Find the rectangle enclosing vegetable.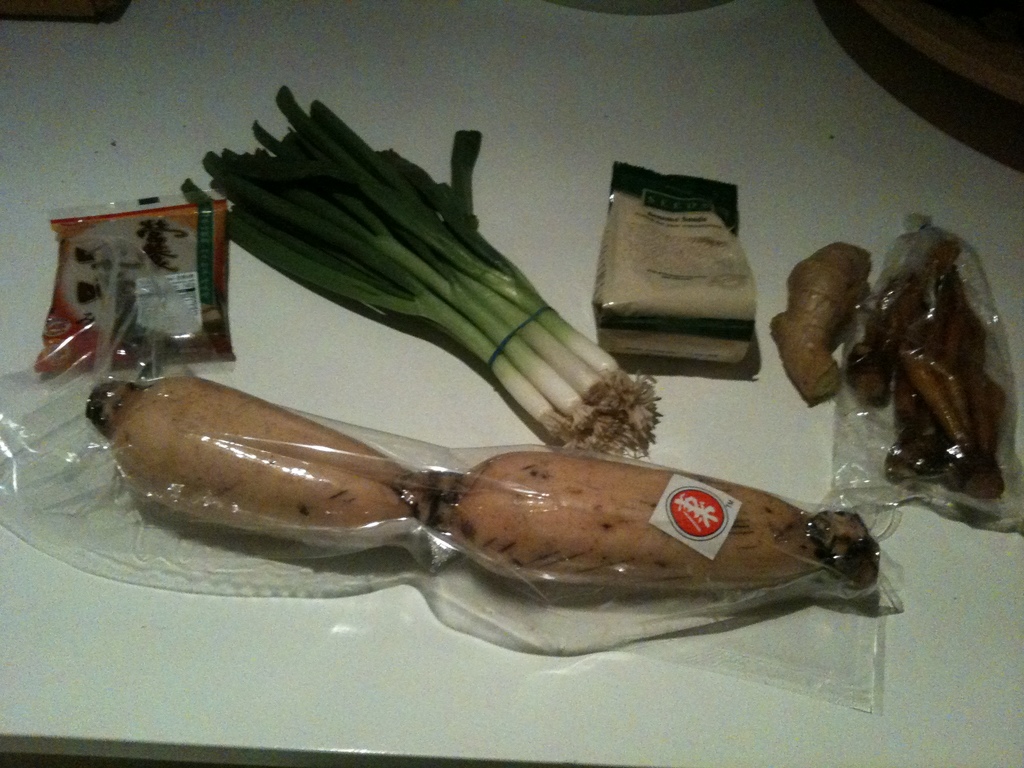
<region>855, 249, 1012, 494</region>.
